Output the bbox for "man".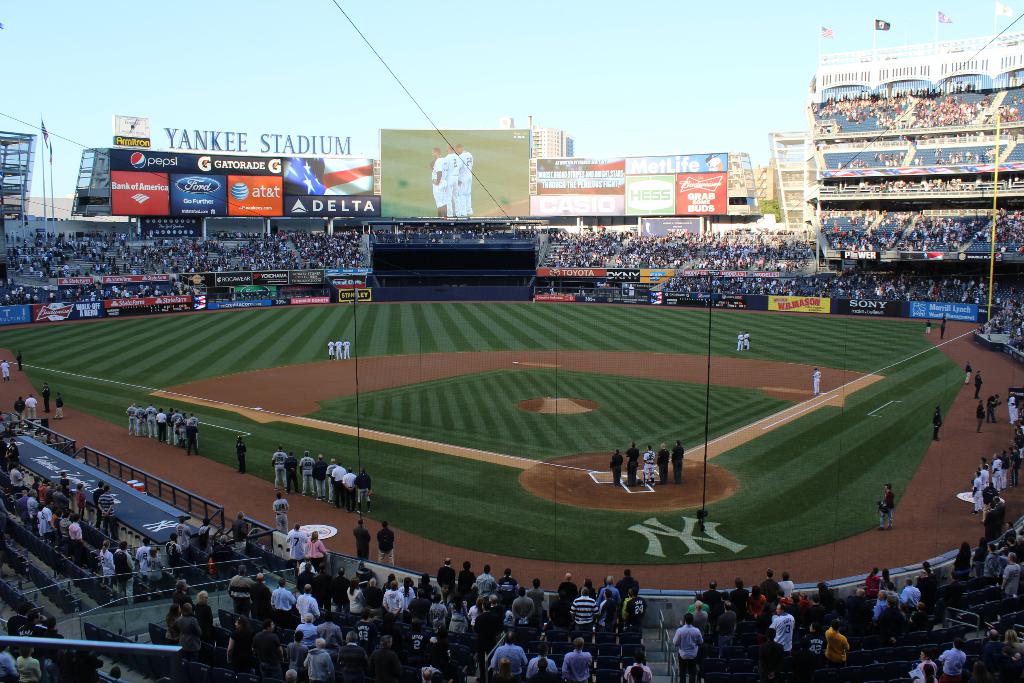
x1=53, y1=395, x2=61, y2=419.
